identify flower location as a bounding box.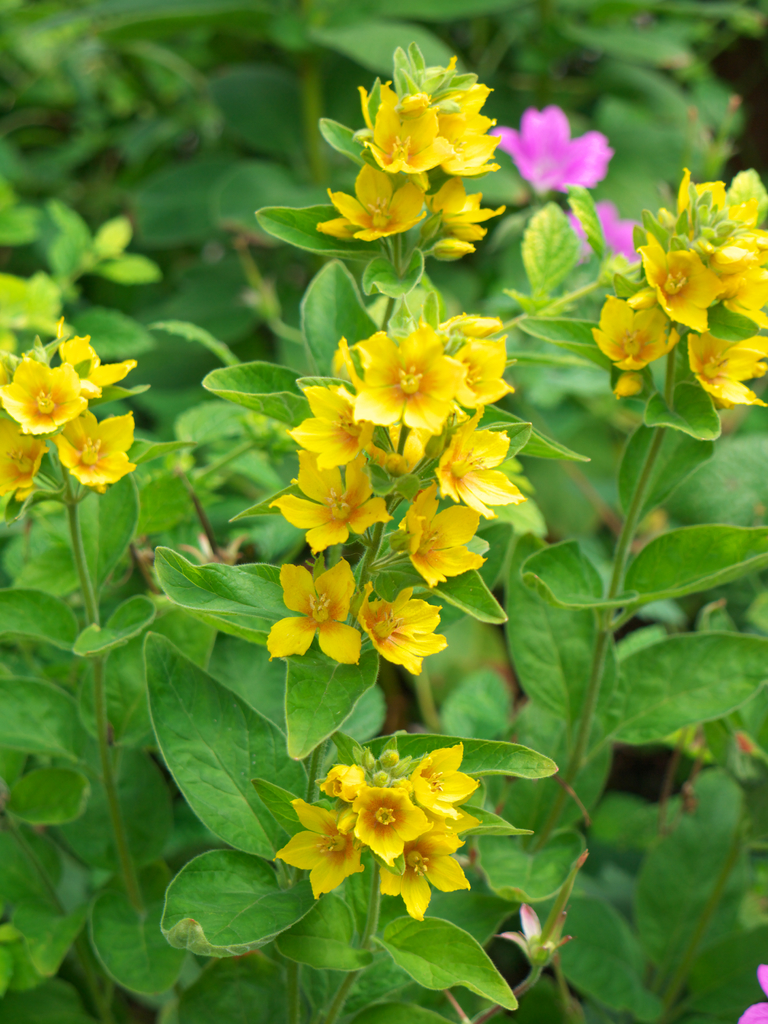
[left=495, top=902, right=577, bottom=960].
